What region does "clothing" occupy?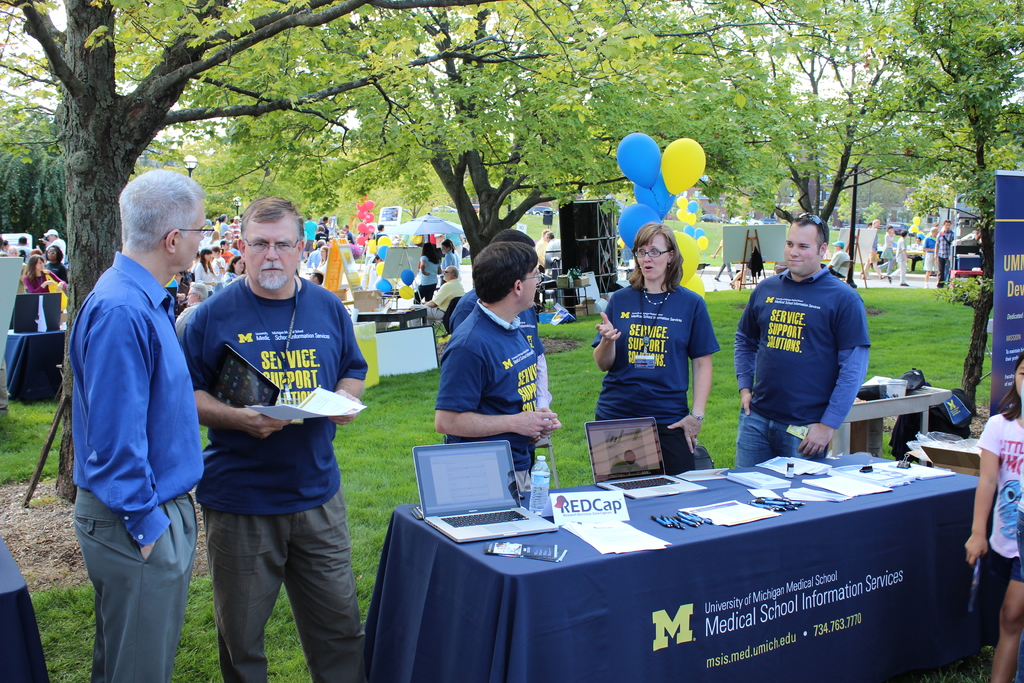
<box>981,407,1023,575</box>.
